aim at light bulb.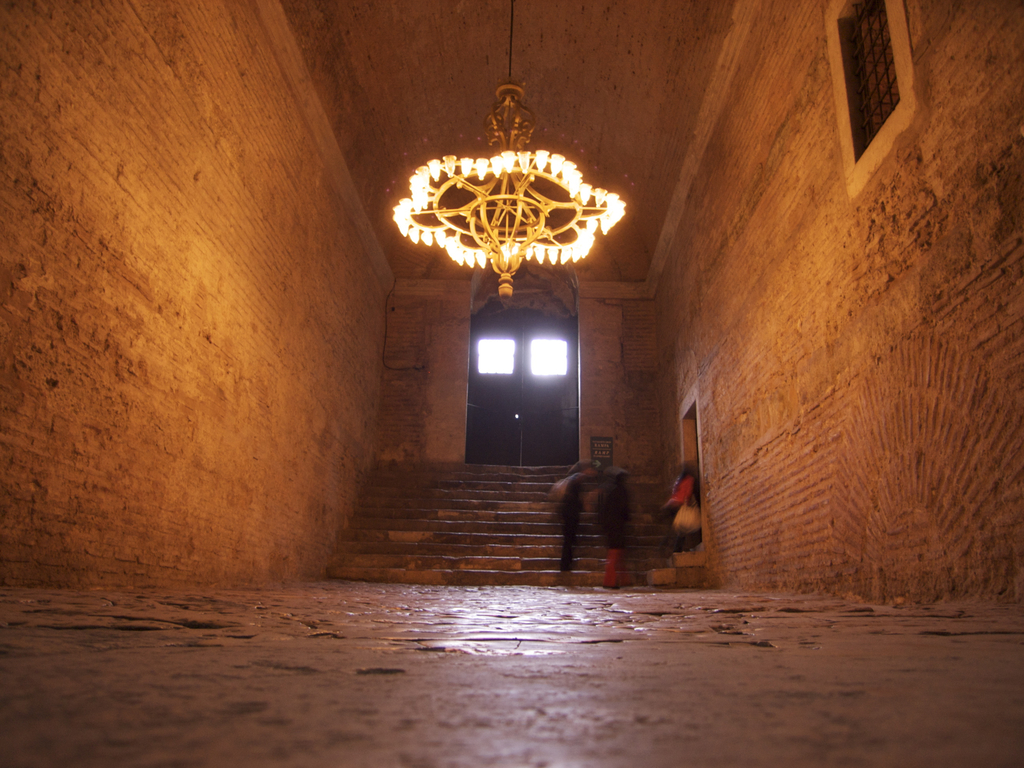
Aimed at (left=580, top=182, right=591, bottom=205).
